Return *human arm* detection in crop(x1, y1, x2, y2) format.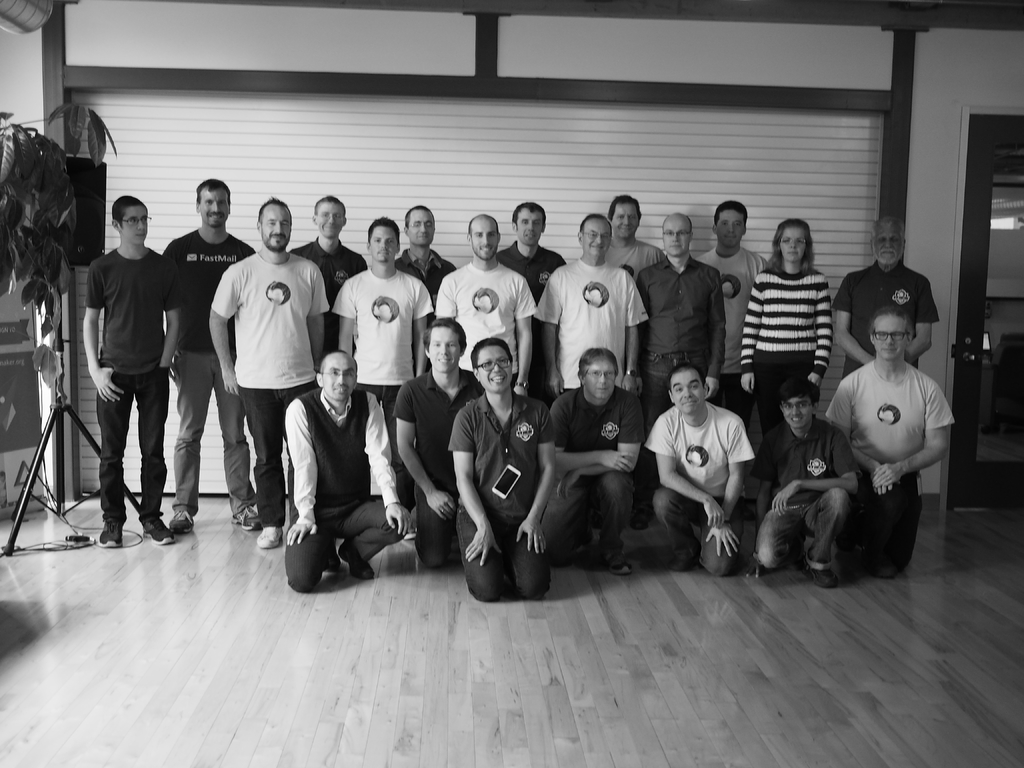
crop(758, 252, 776, 277).
